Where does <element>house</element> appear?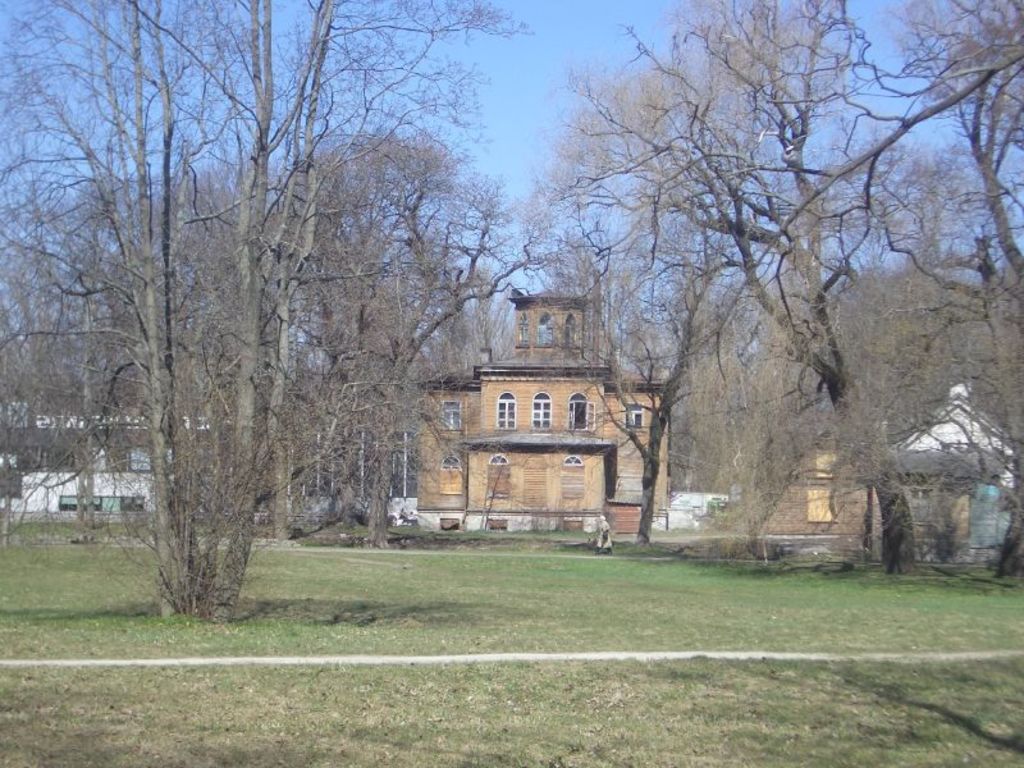
Appears at (759,436,864,543).
